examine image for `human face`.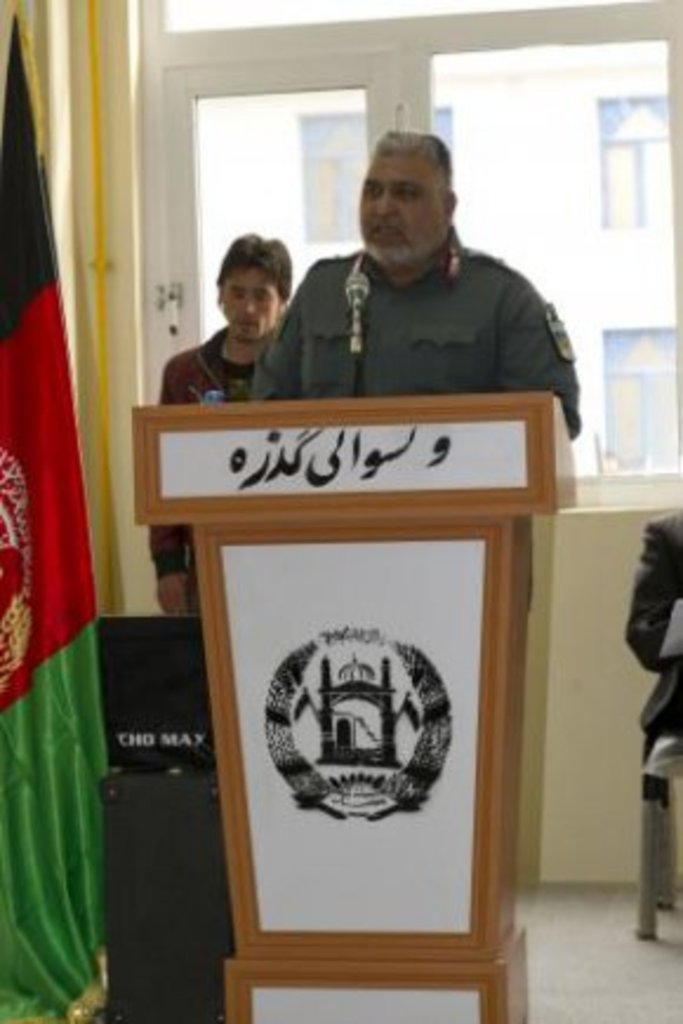
Examination result: (214,259,283,344).
